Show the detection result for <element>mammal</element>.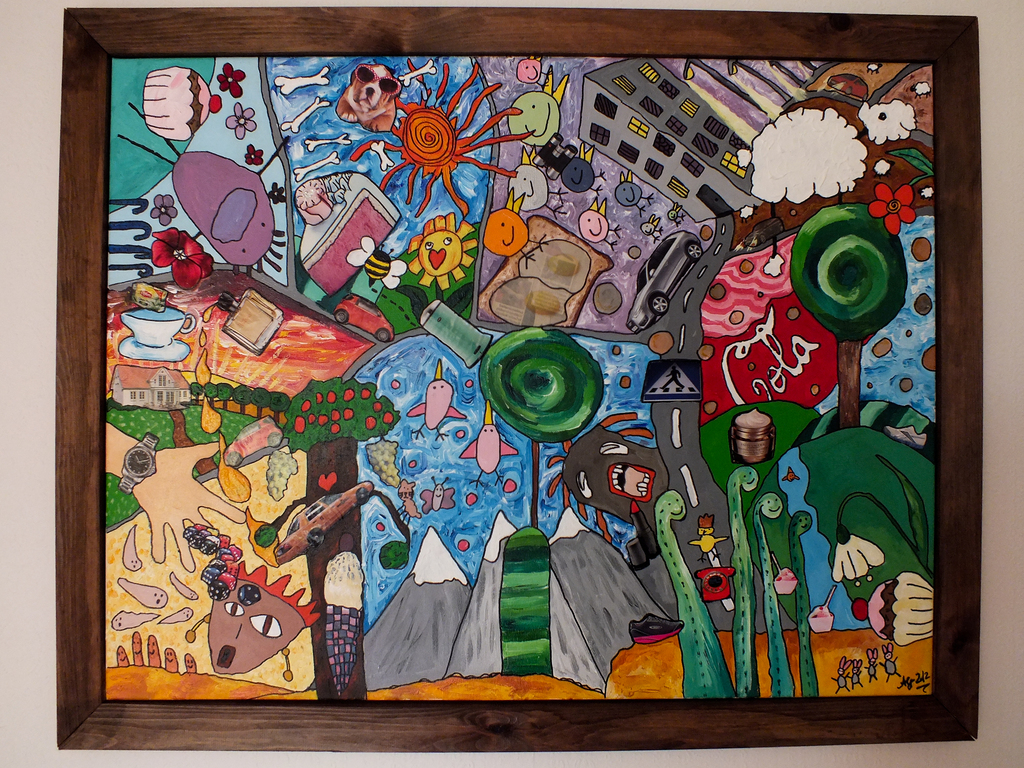
(334, 64, 397, 134).
